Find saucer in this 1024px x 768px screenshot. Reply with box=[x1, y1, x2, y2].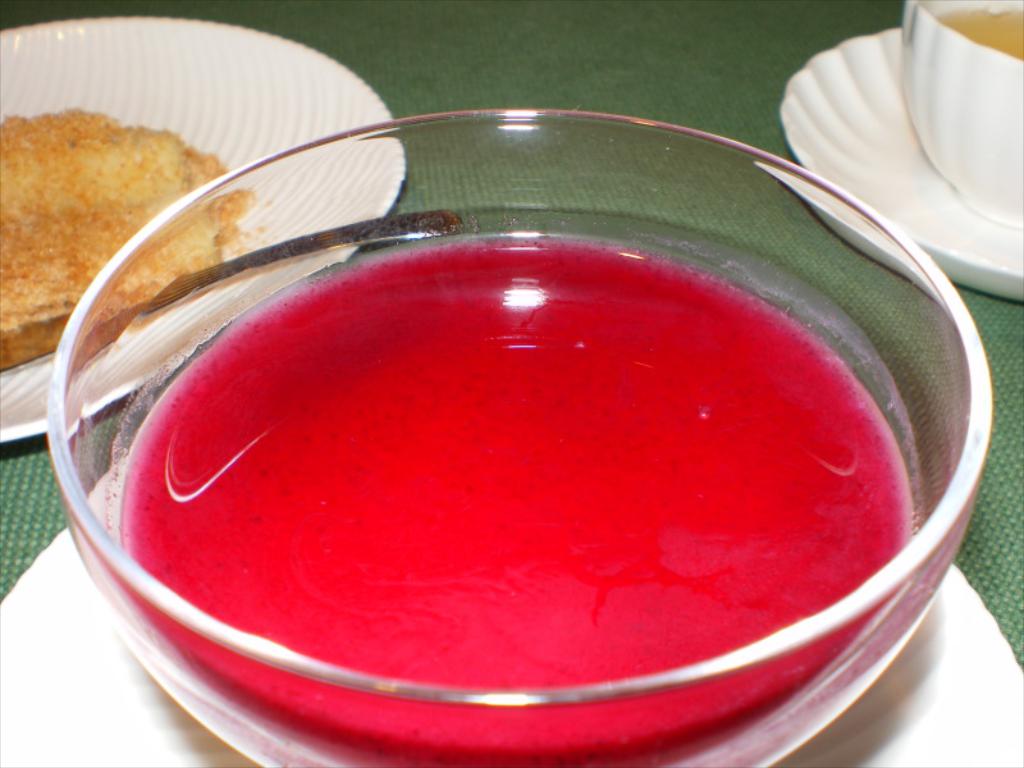
box=[0, 468, 1023, 767].
